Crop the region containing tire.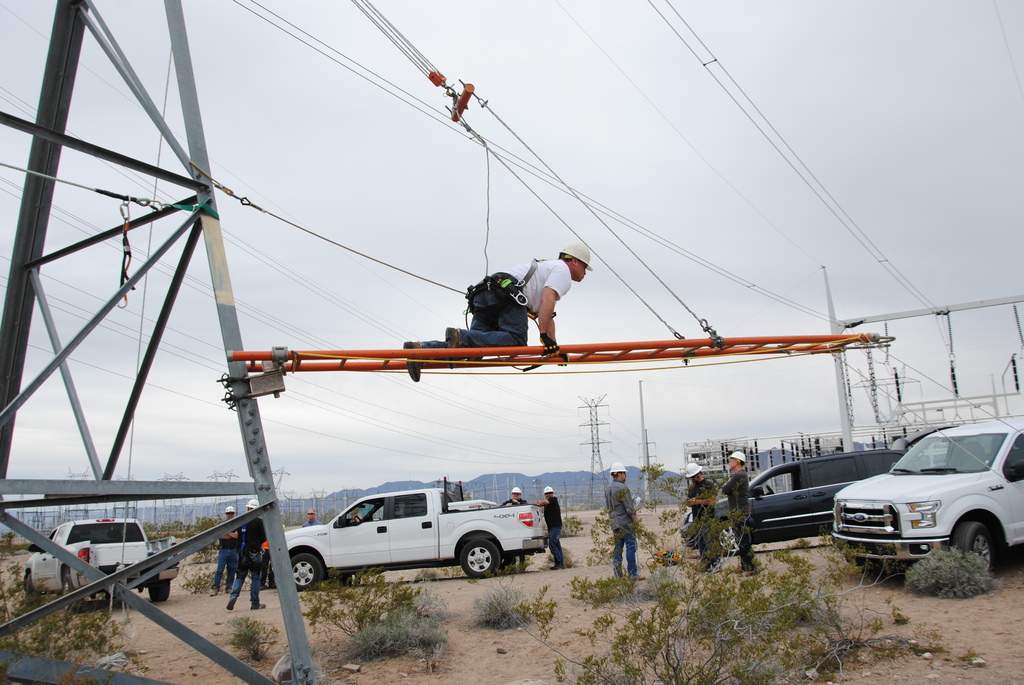
Crop region: box(25, 574, 40, 605).
